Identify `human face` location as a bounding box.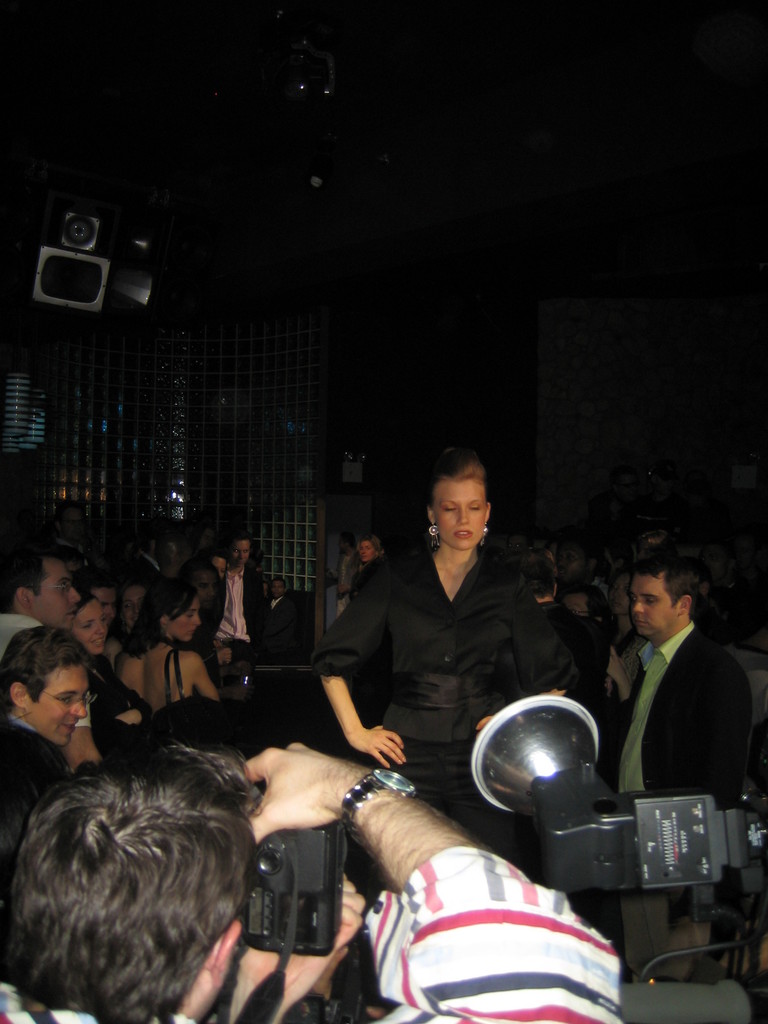
locate(623, 582, 682, 639).
